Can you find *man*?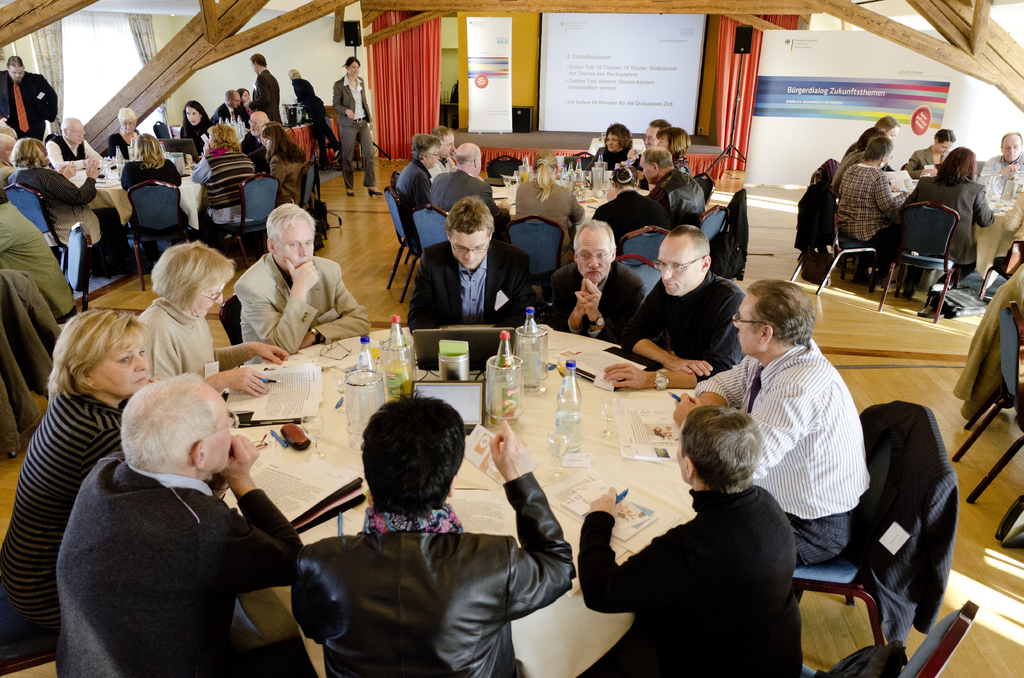
Yes, bounding box: rect(46, 117, 105, 169).
